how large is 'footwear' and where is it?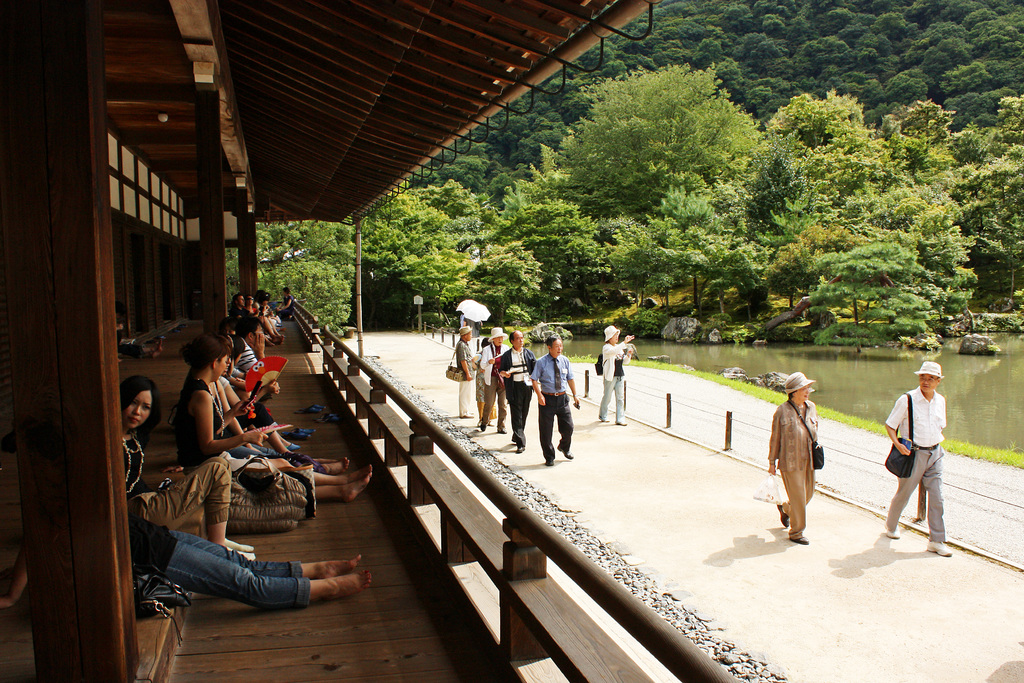
Bounding box: bbox(557, 444, 573, 461).
